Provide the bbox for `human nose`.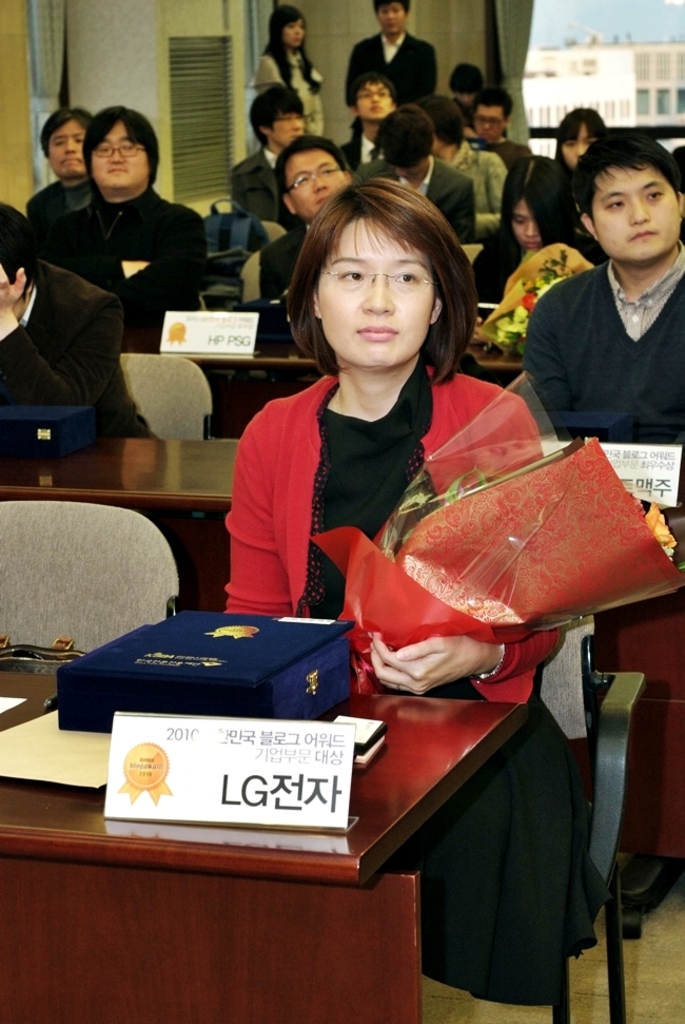
<box>372,92,385,102</box>.
